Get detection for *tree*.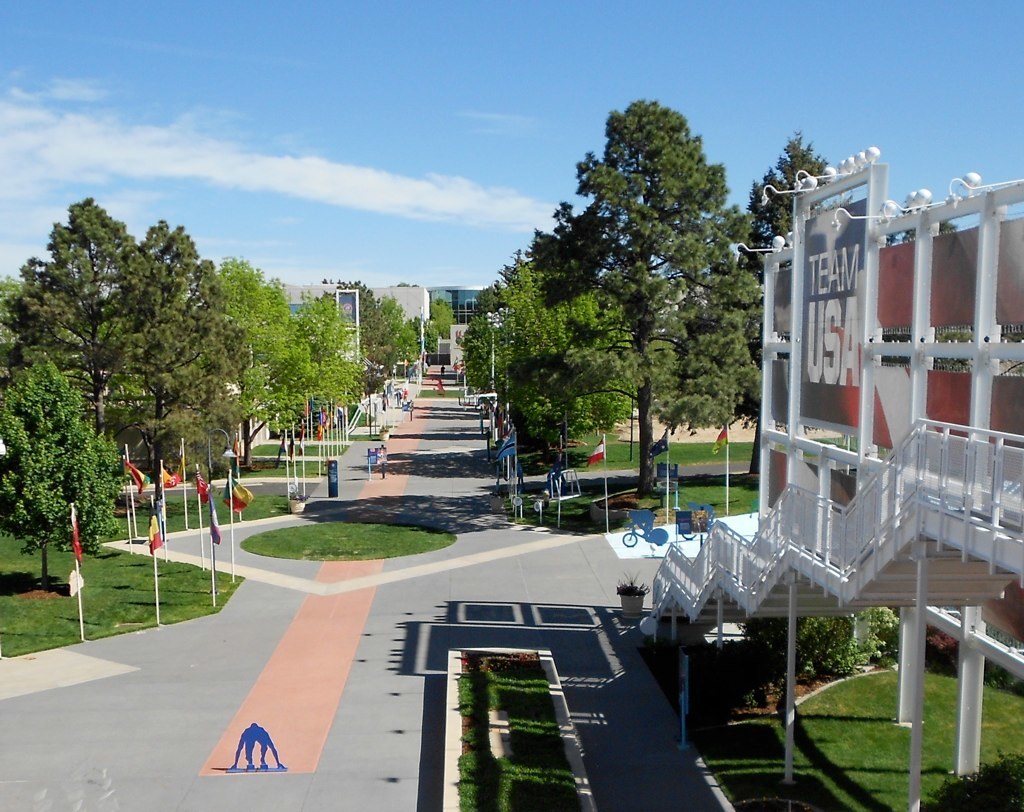
Detection: 313, 273, 390, 400.
